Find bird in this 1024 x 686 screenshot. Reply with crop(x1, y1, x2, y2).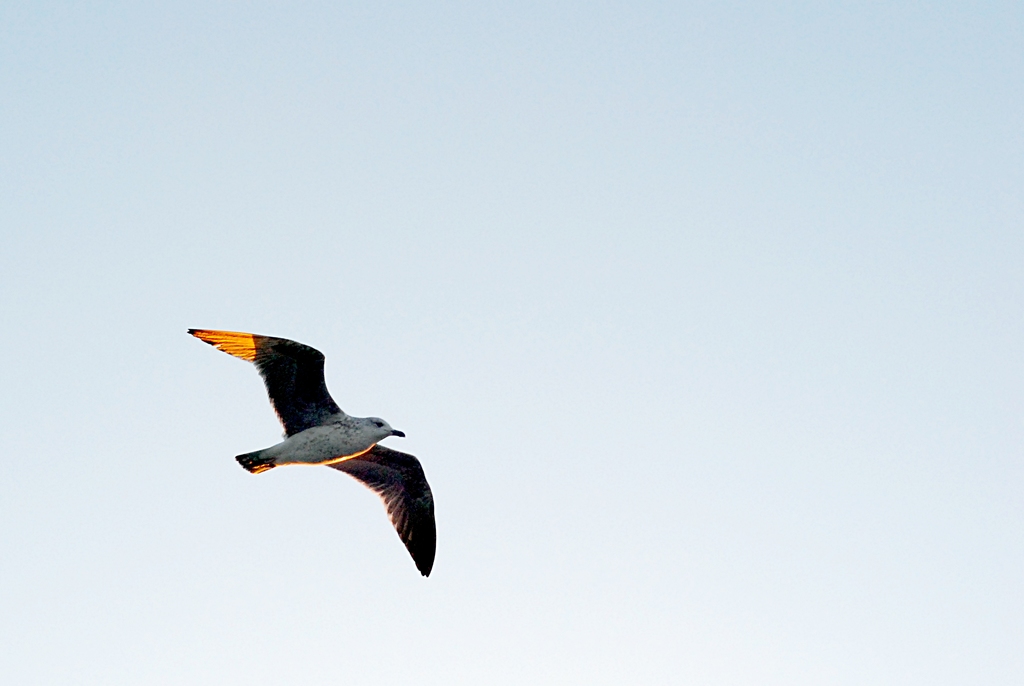
crop(180, 347, 431, 559).
